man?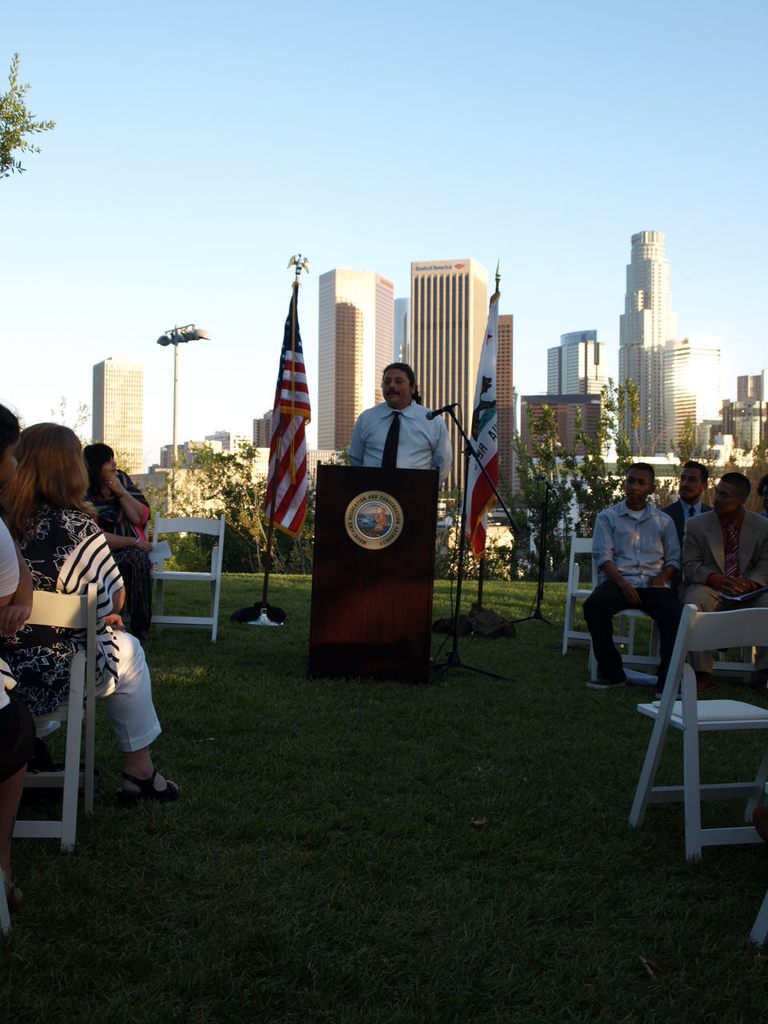
(left=585, top=462, right=698, bottom=682)
